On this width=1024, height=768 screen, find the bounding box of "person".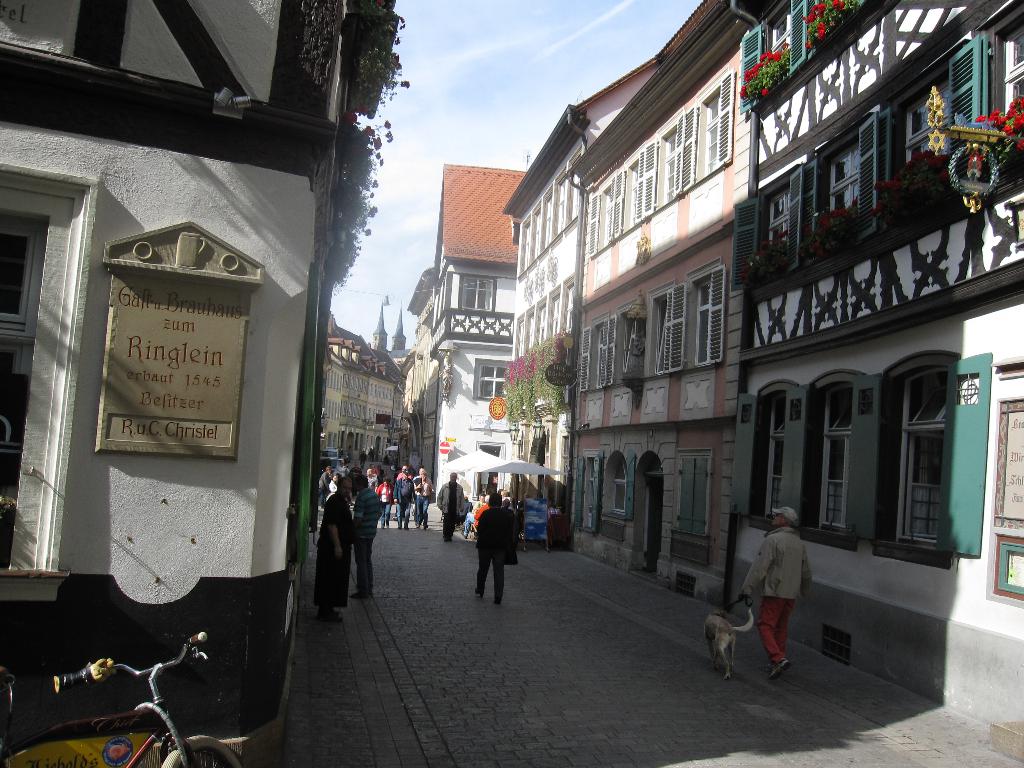
Bounding box: bbox(732, 503, 813, 669).
